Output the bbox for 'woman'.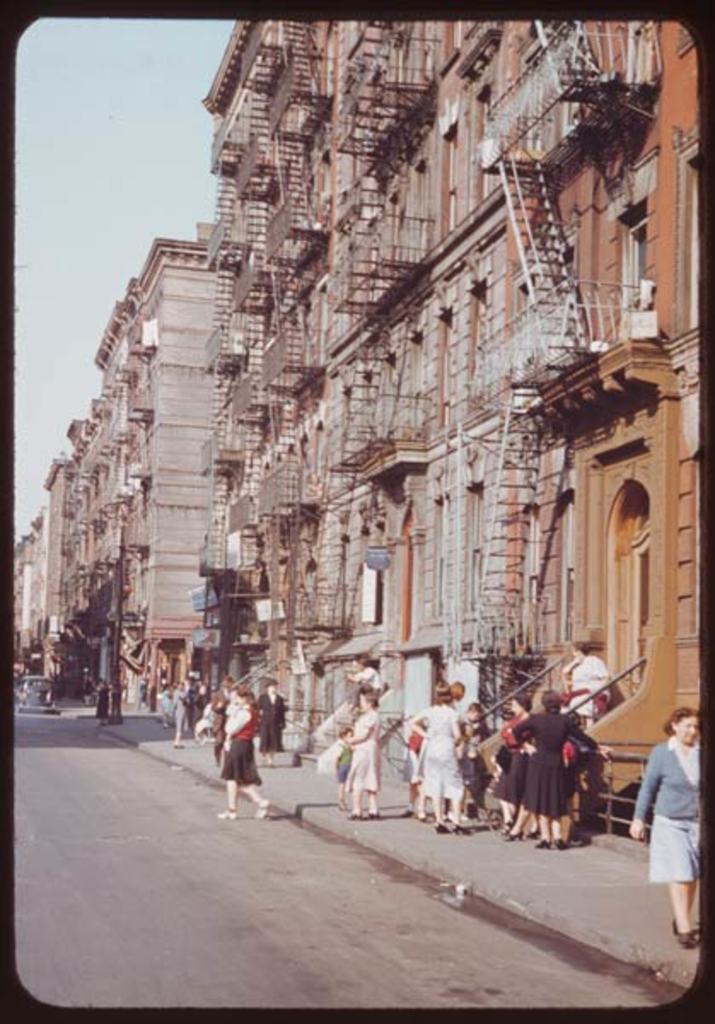
detection(628, 707, 701, 937).
